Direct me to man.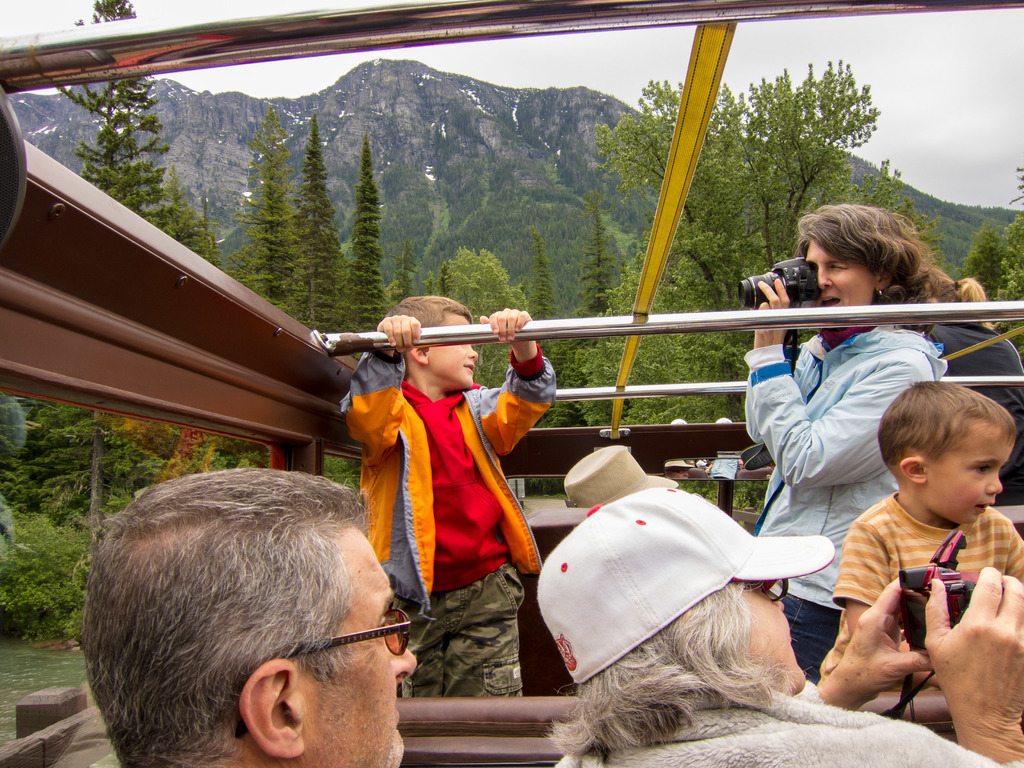
Direction: locate(57, 459, 472, 767).
